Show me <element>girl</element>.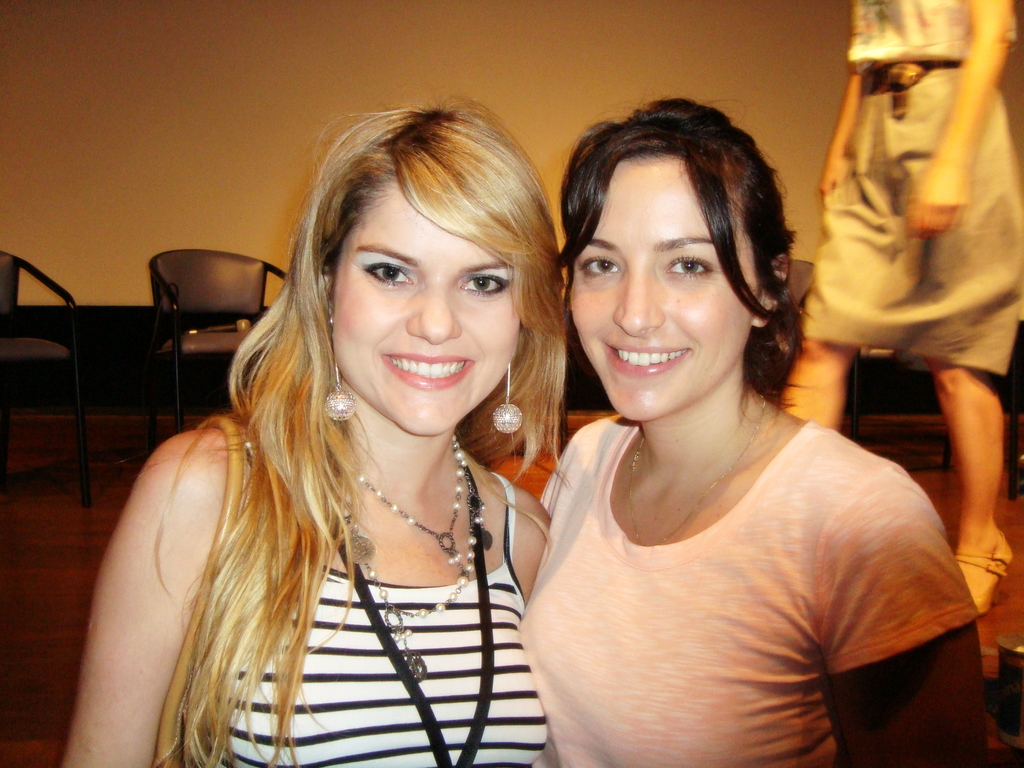
<element>girl</element> is here: (x1=58, y1=97, x2=554, y2=764).
